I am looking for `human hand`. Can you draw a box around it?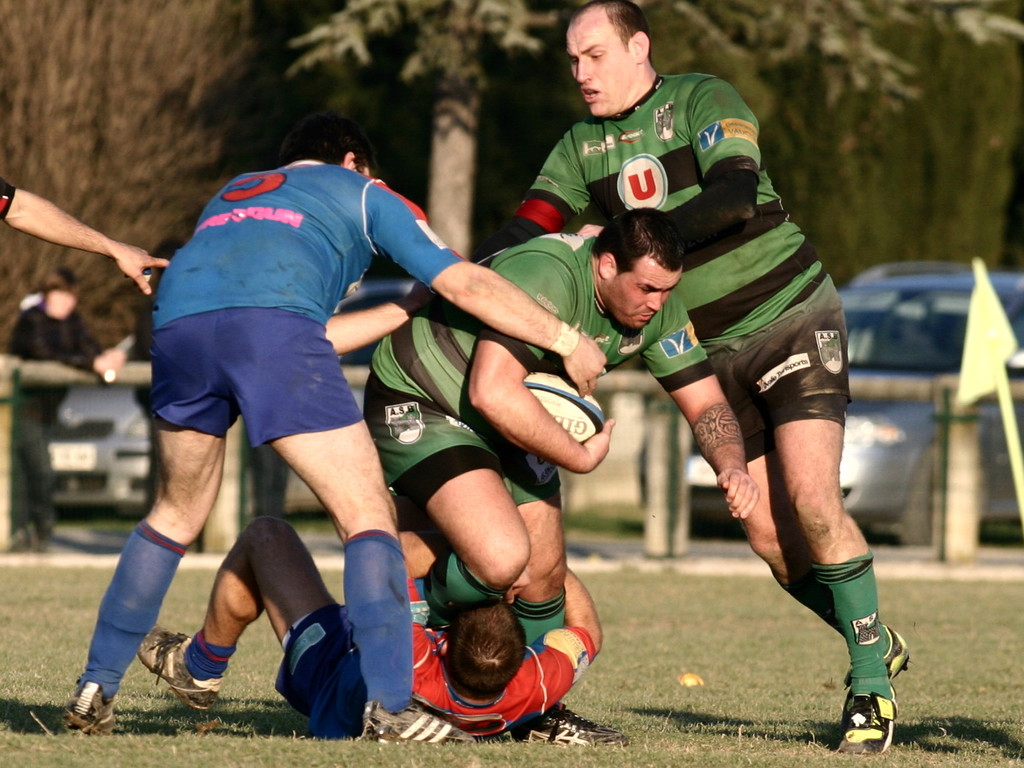
Sure, the bounding box is crop(578, 221, 606, 236).
